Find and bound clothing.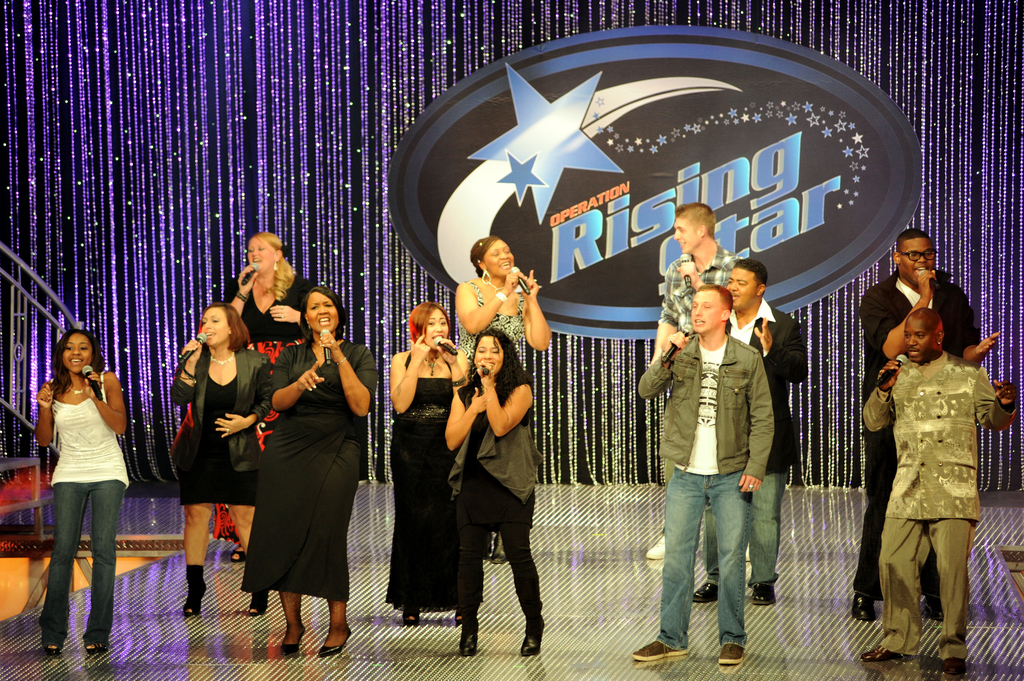
Bound: 444:369:542:627.
